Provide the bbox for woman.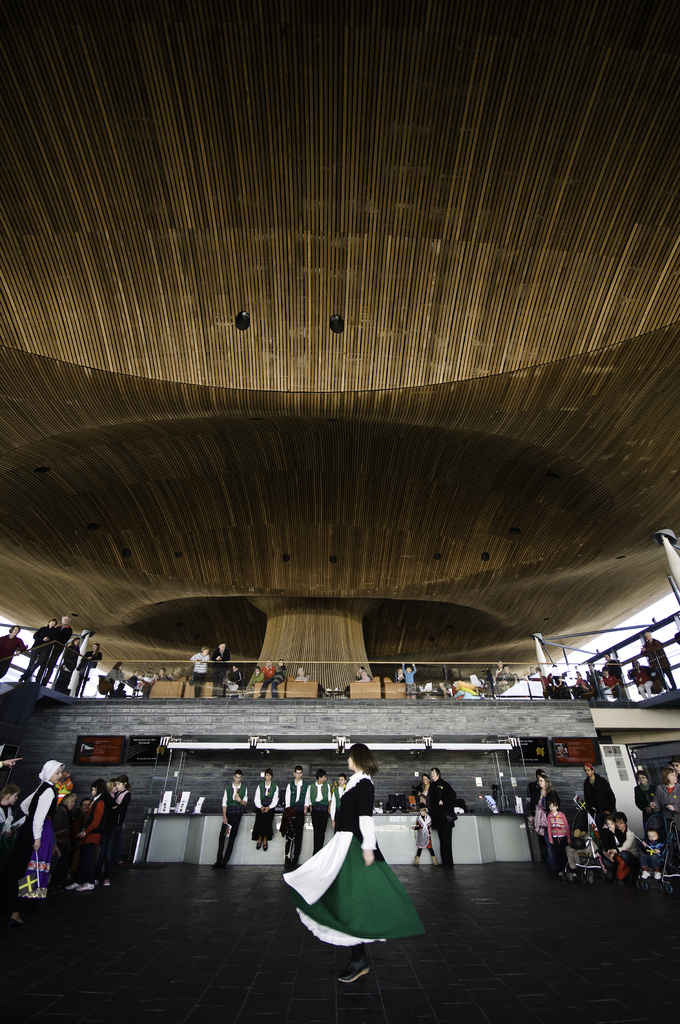
box(54, 637, 83, 693).
